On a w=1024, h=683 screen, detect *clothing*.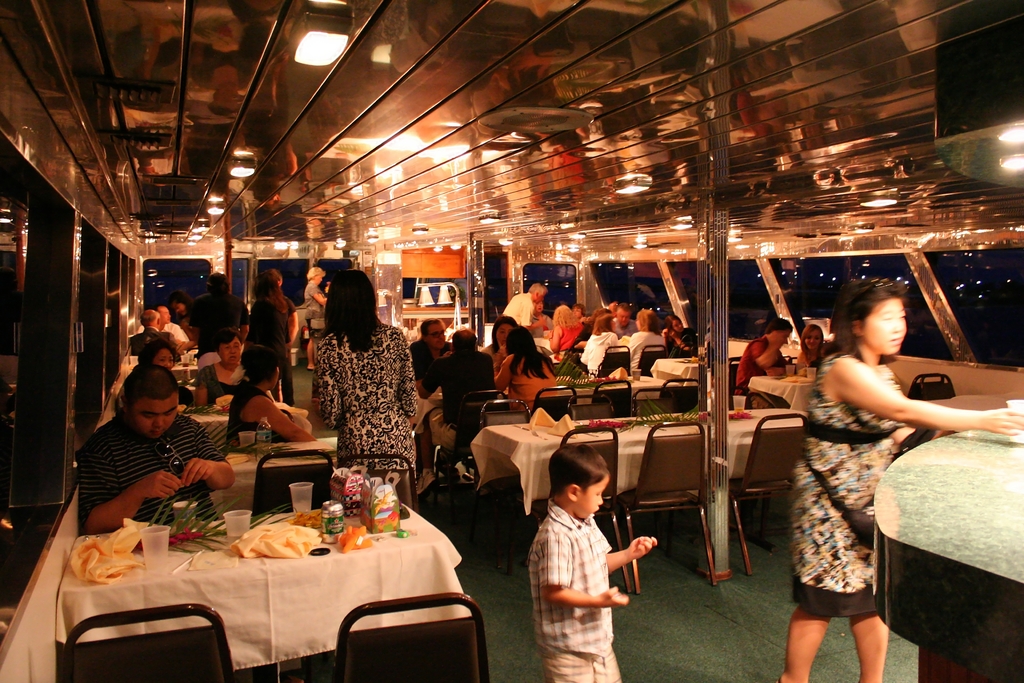
box(133, 326, 195, 375).
